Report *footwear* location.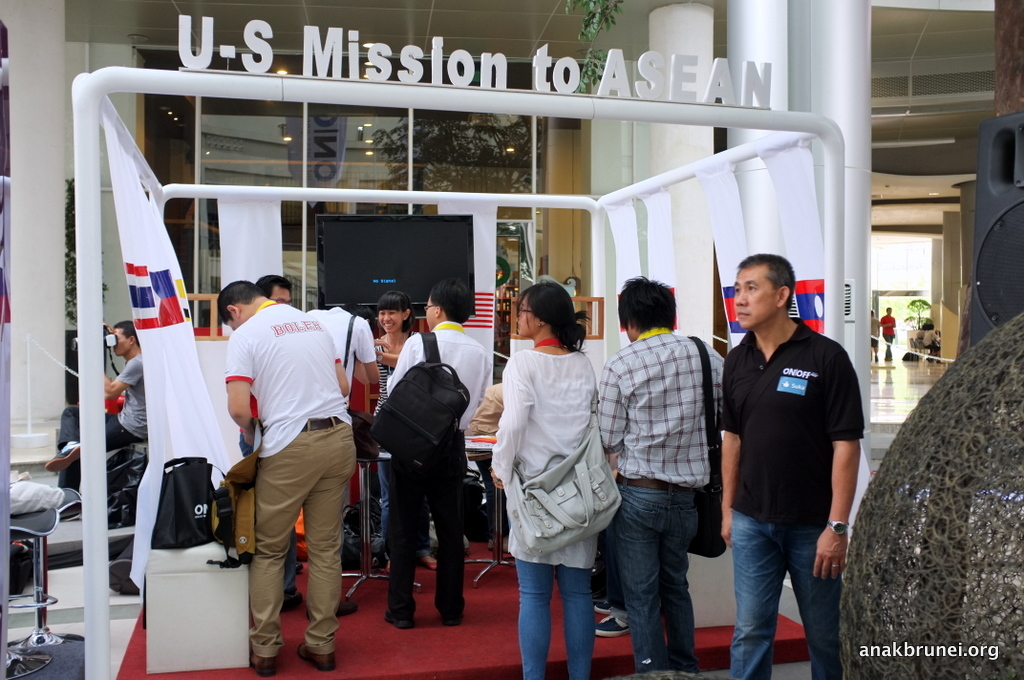
Report: 295:639:334:672.
